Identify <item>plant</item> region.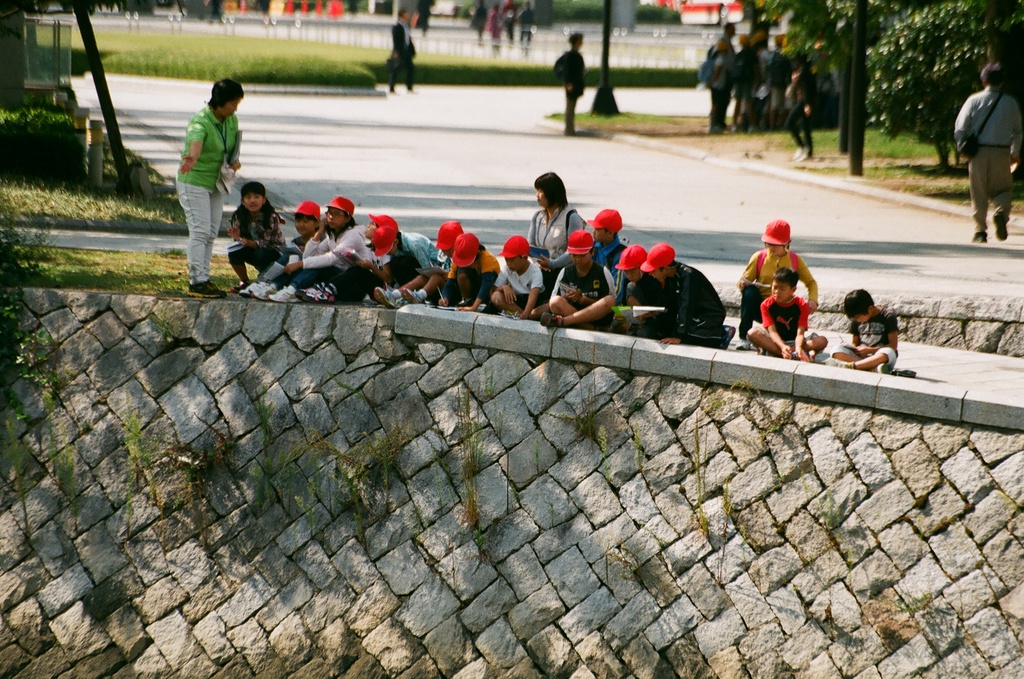
Region: bbox=(111, 403, 158, 529).
